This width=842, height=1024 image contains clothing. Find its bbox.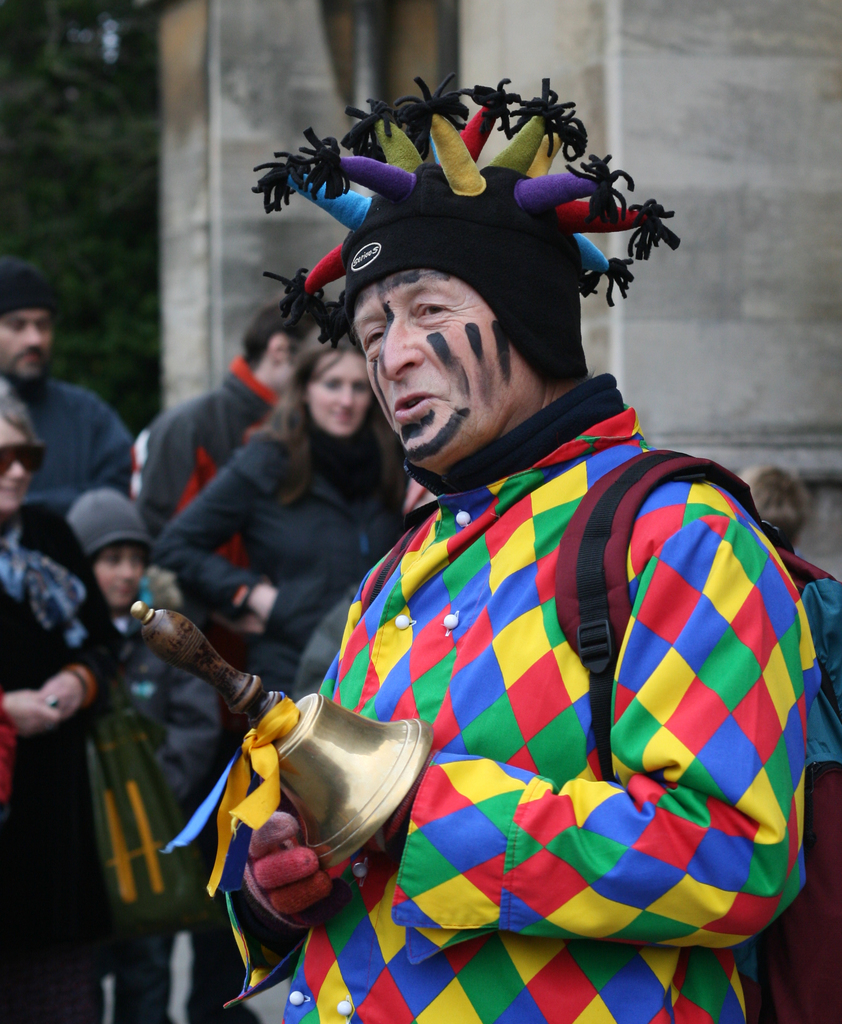
[226,371,818,1023].
